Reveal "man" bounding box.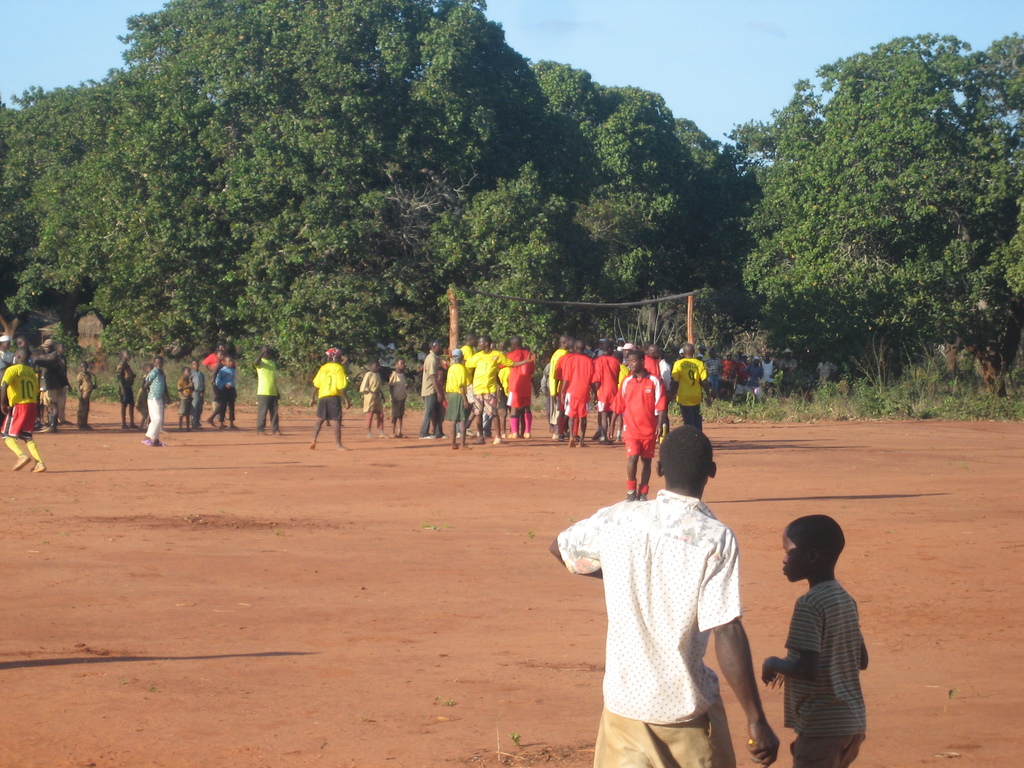
Revealed: bbox(0, 337, 25, 362).
